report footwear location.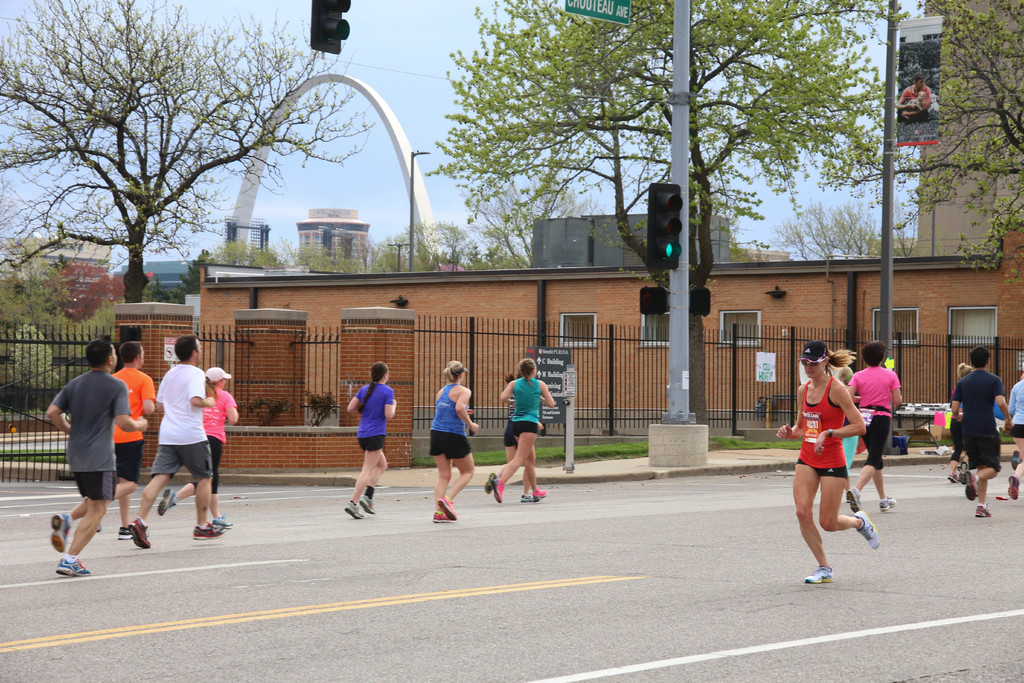
Report: (left=55, top=552, right=93, bottom=573).
